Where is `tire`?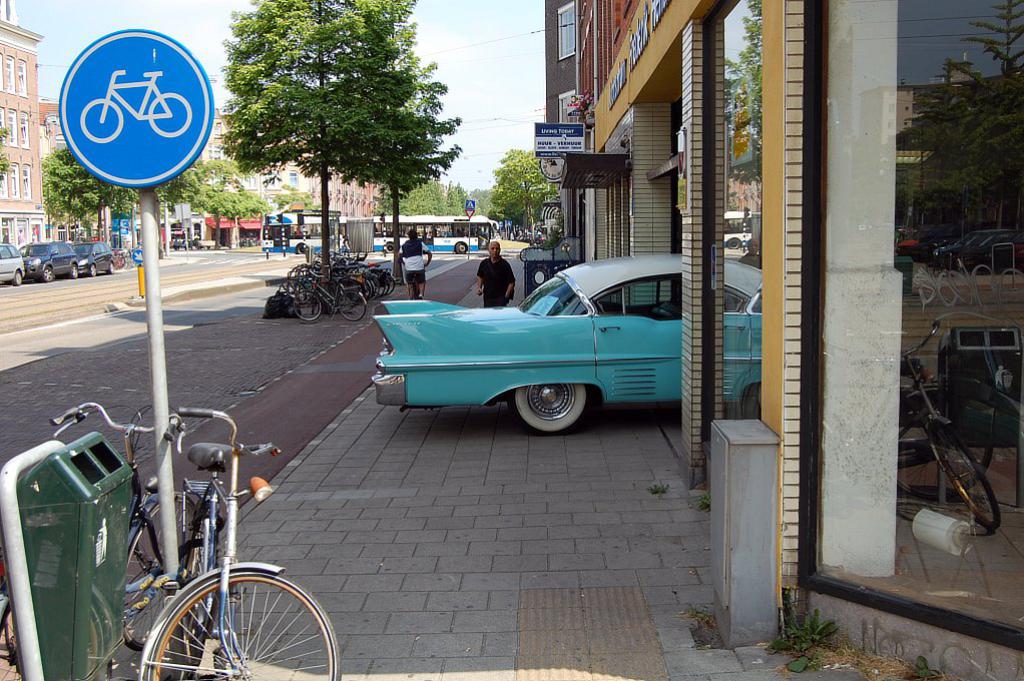
bbox(455, 239, 472, 252).
